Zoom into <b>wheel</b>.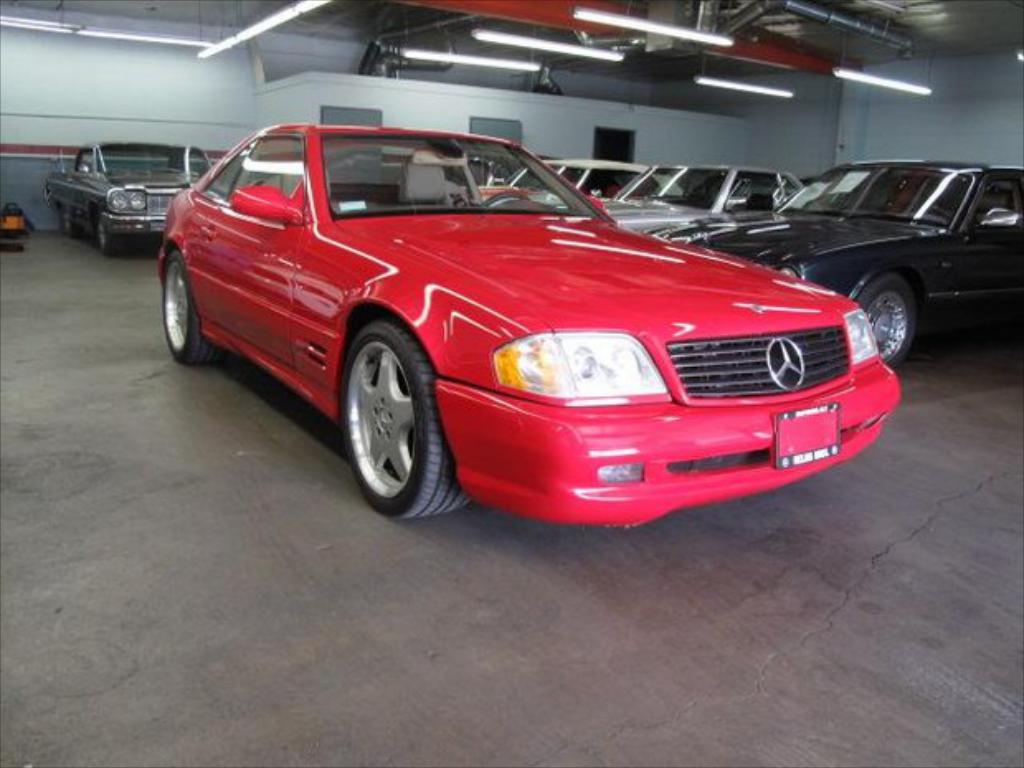
Zoom target: pyautogui.locateOnScreen(94, 228, 114, 253).
